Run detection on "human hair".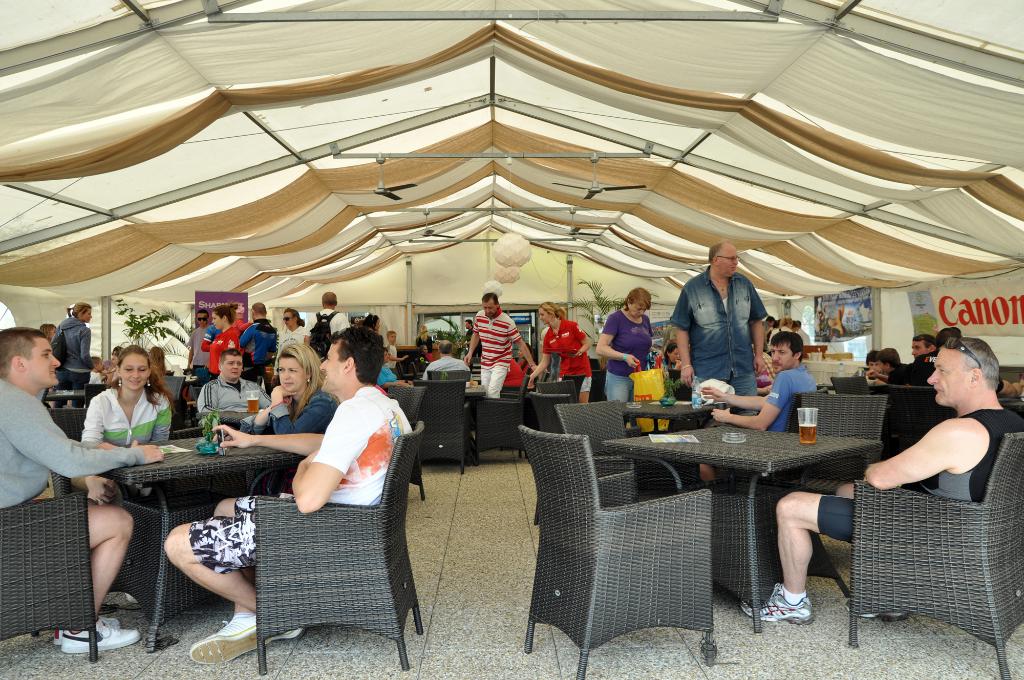
Result: <region>707, 241, 723, 264</region>.
